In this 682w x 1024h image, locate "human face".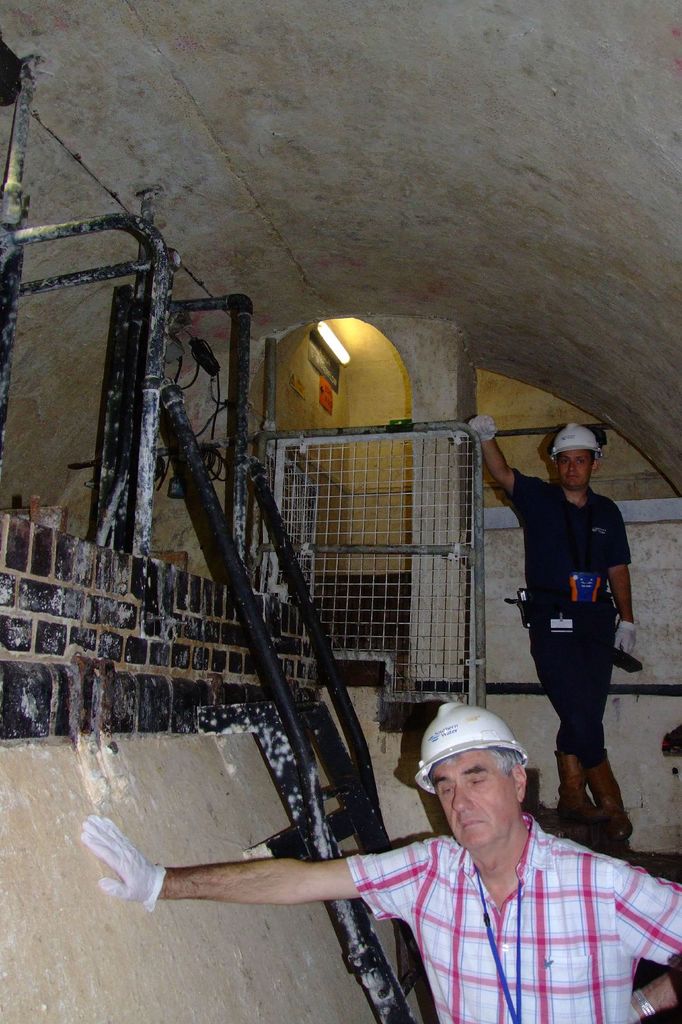
Bounding box: Rect(429, 742, 516, 858).
